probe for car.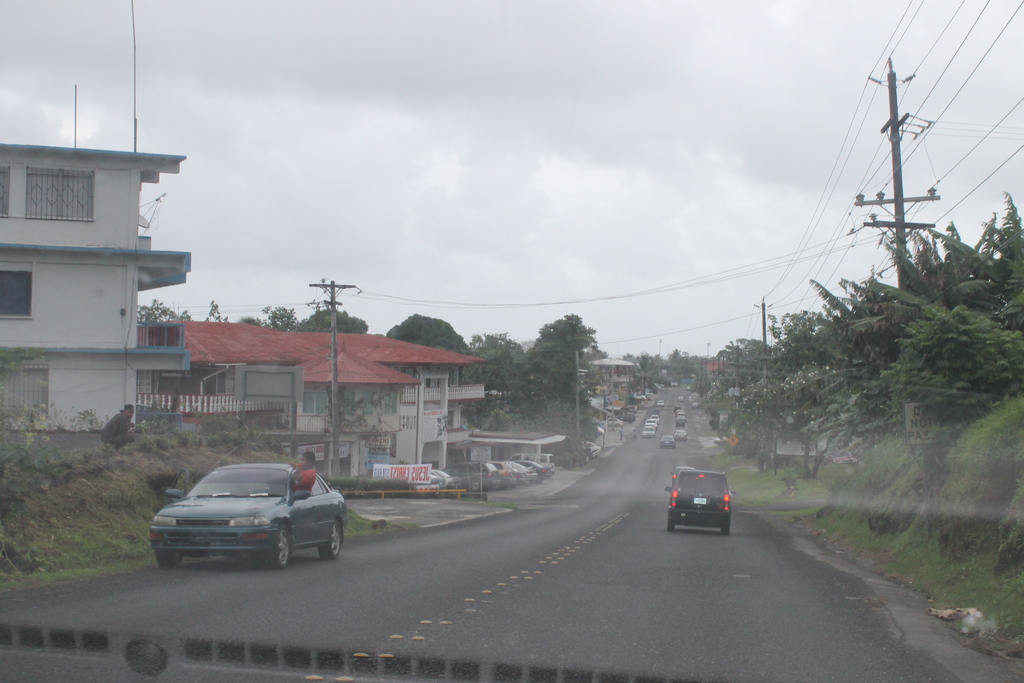
Probe result: [left=431, top=462, right=548, bottom=498].
